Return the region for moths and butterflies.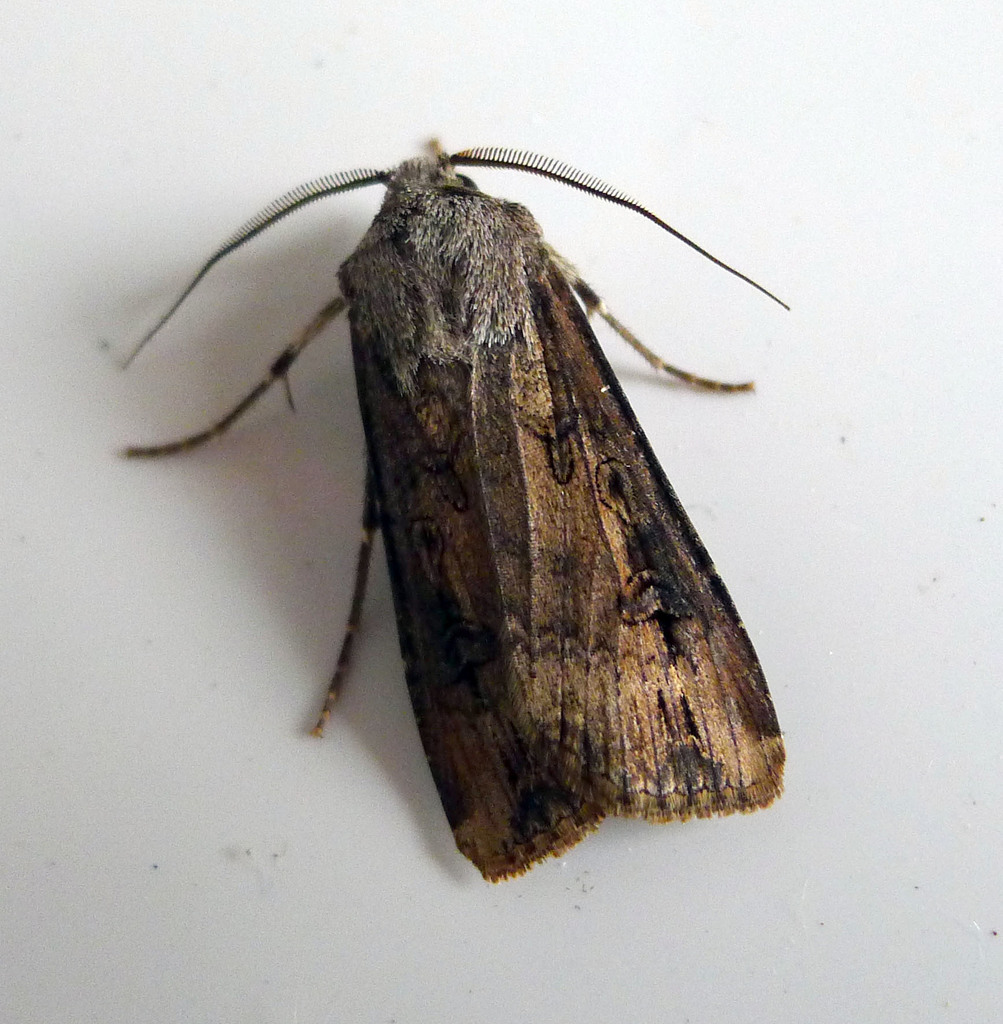
(106, 127, 792, 893).
